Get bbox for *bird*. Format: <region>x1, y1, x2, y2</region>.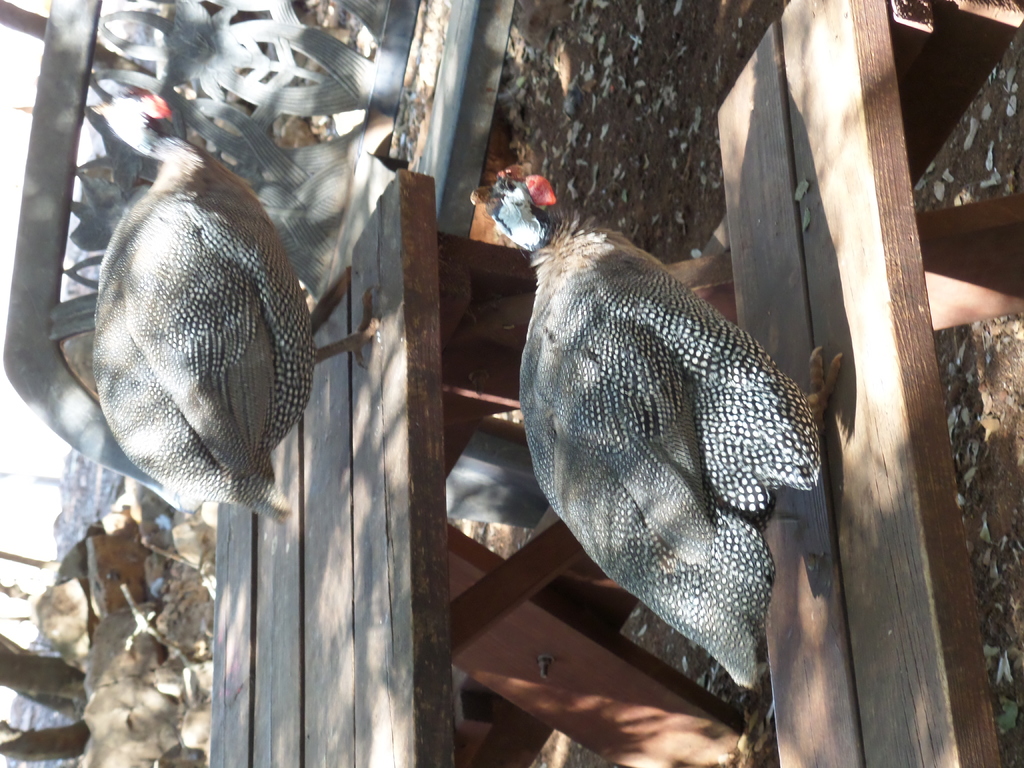
<region>502, 179, 854, 740</region>.
